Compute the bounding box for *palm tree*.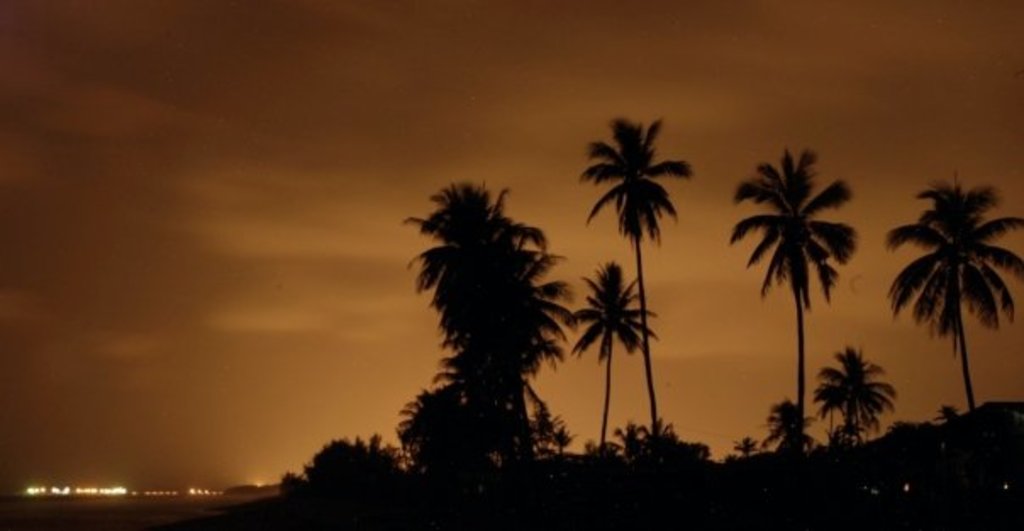
729/149/849/444.
